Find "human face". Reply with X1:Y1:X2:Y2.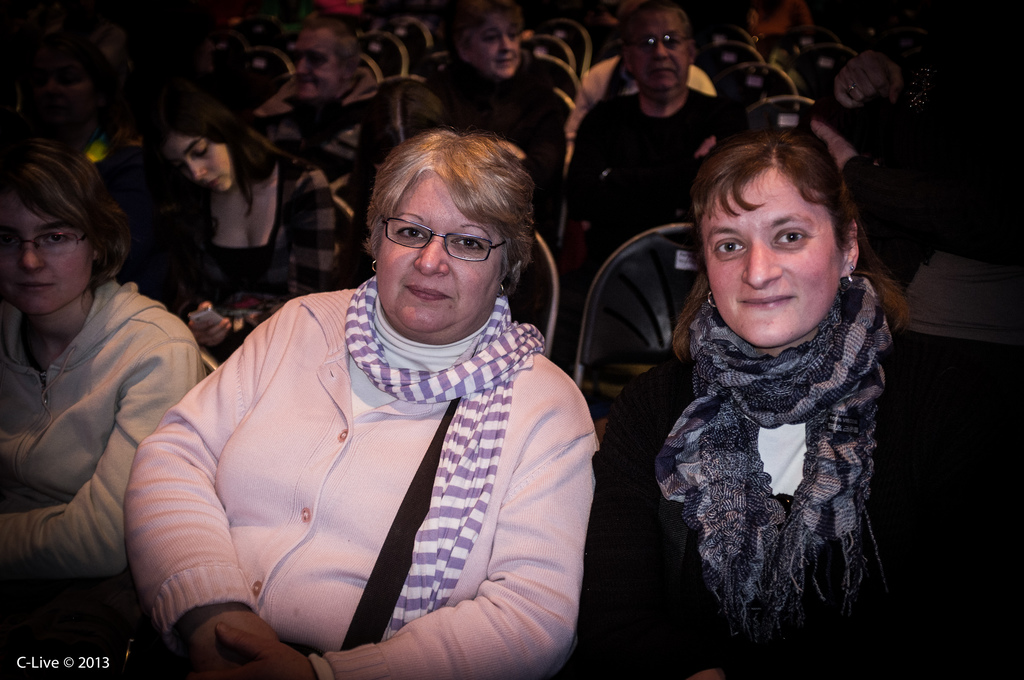
162:127:238:196.
